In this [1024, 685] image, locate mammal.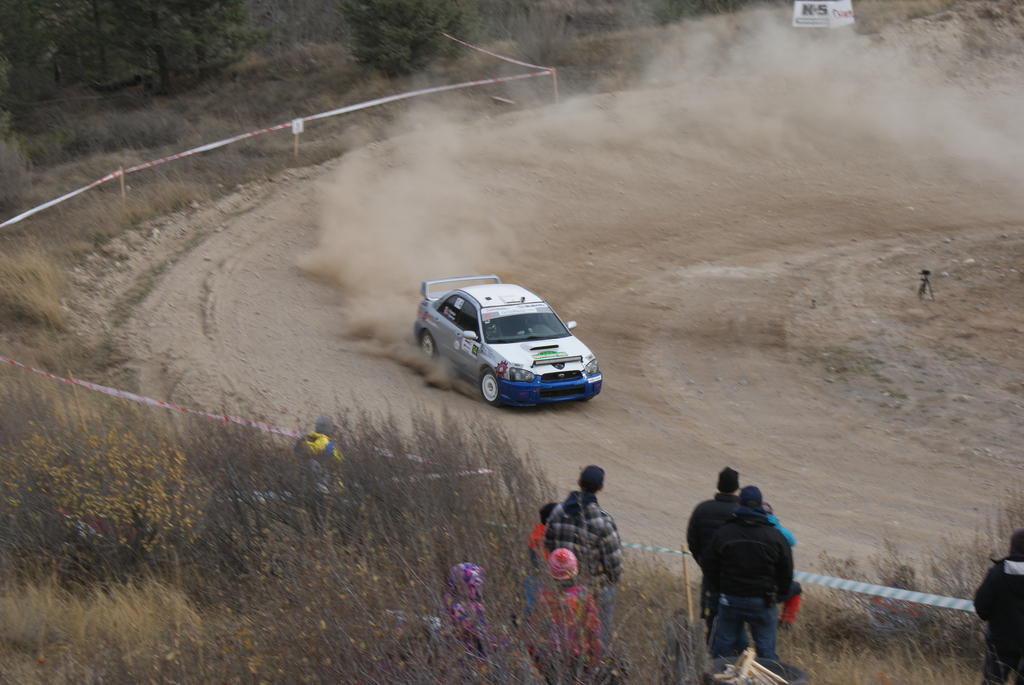
Bounding box: {"x1": 977, "y1": 531, "x2": 1023, "y2": 684}.
